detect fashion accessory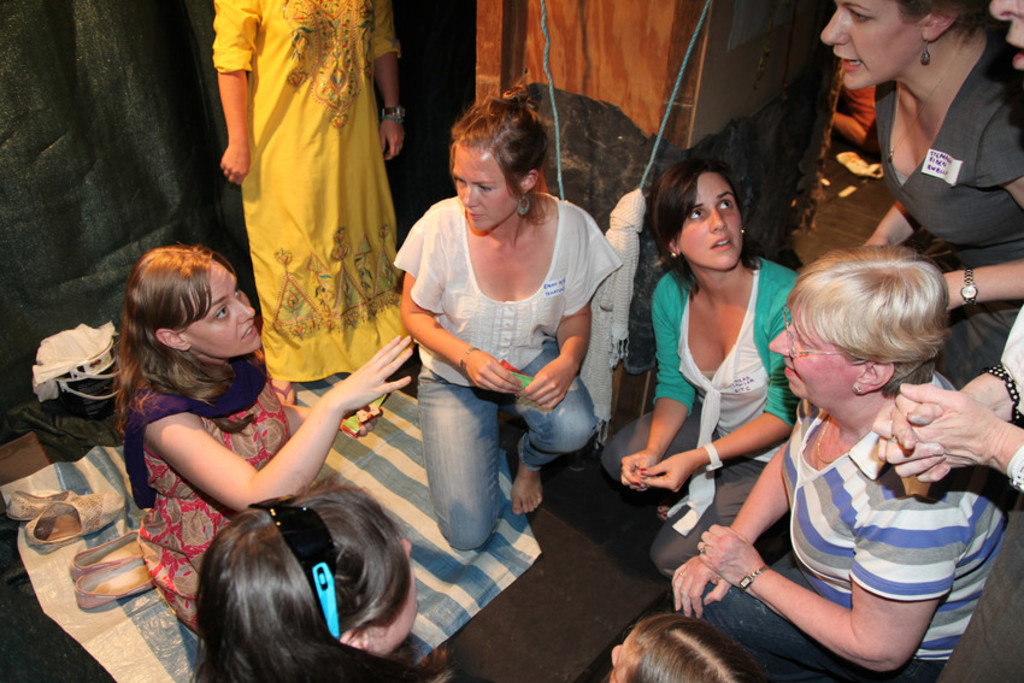
detection(818, 414, 851, 467)
